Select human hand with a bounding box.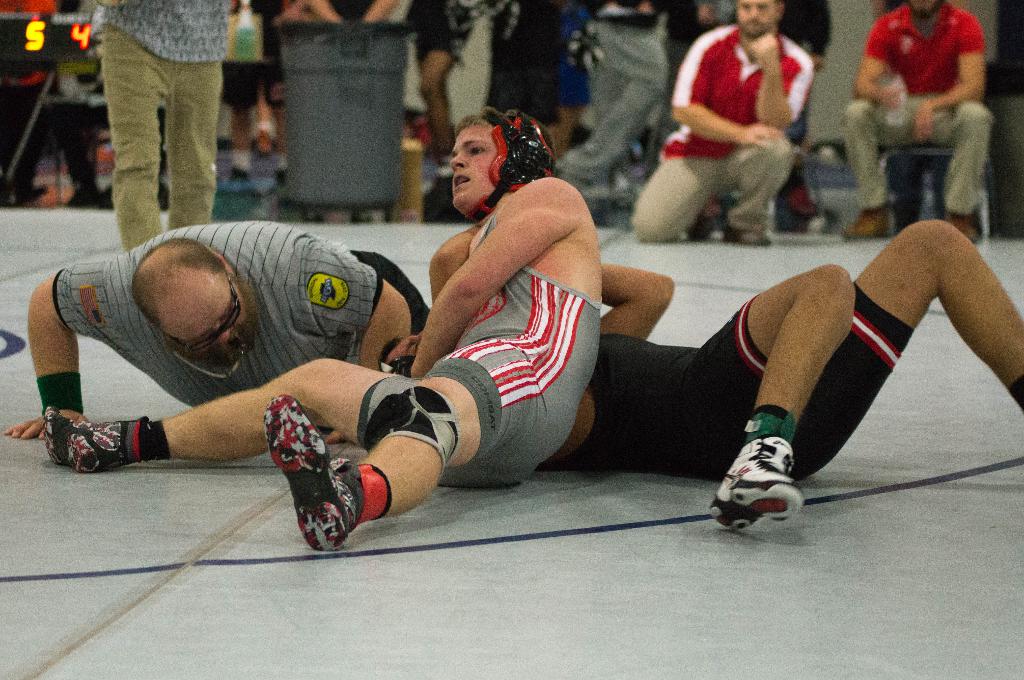
911, 100, 935, 146.
